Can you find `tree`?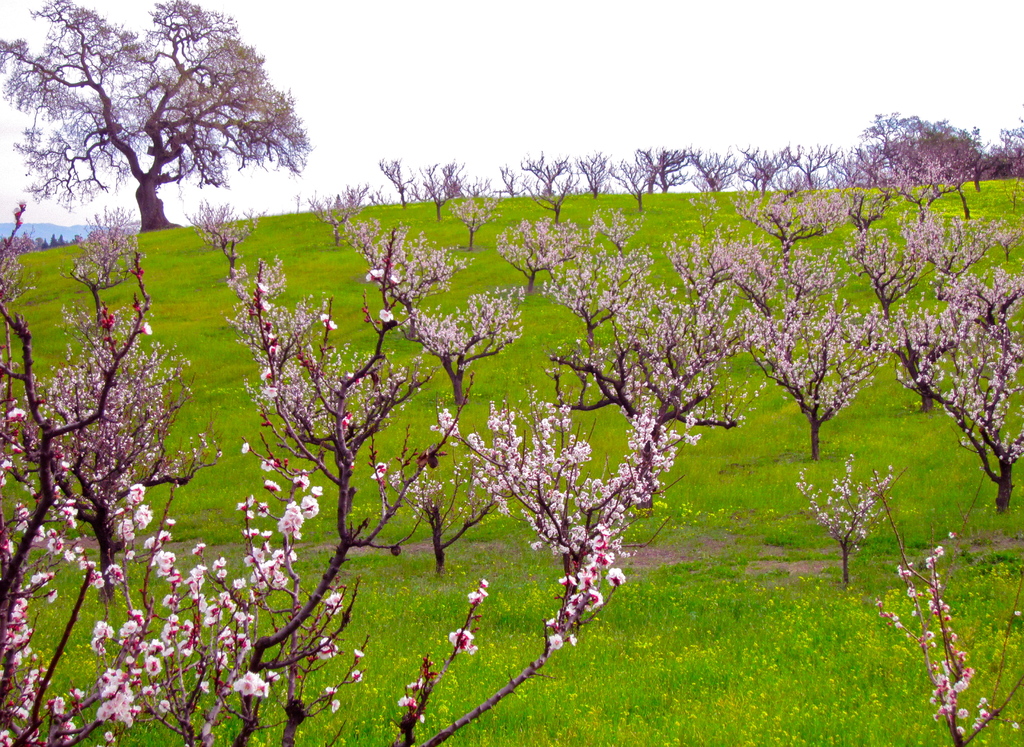
Yes, bounding box: rect(230, 255, 420, 557).
